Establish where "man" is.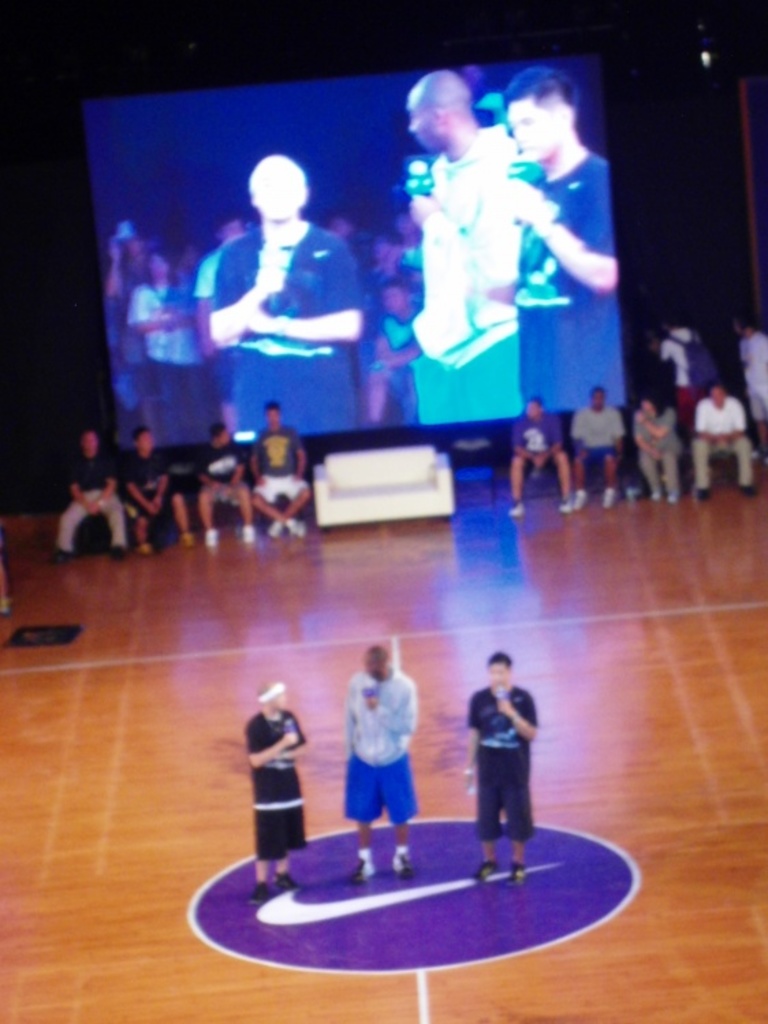
Established at (655, 317, 722, 418).
